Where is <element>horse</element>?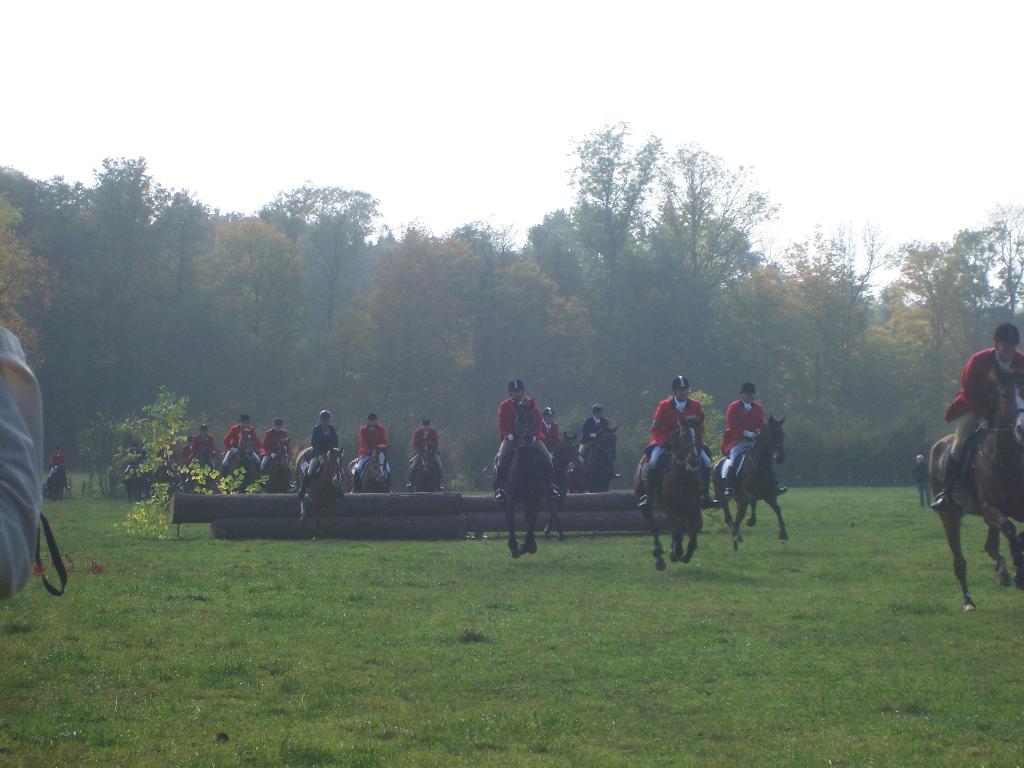
{"left": 713, "top": 414, "right": 788, "bottom": 552}.
